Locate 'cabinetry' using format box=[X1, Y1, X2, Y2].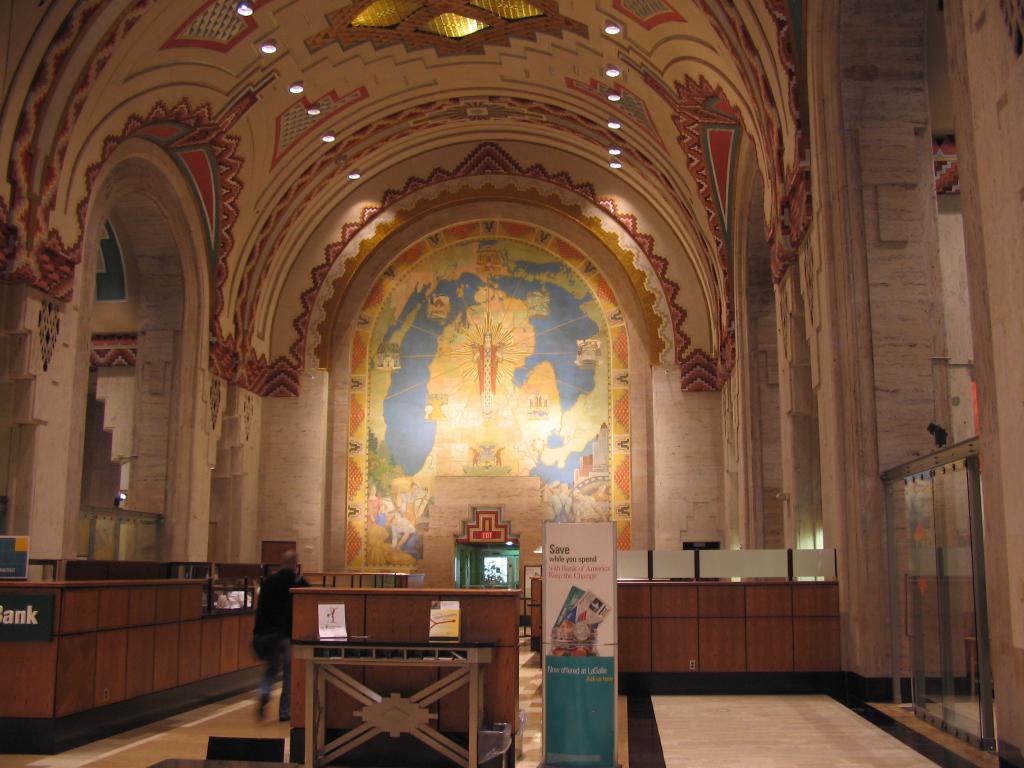
box=[0, 561, 262, 757].
